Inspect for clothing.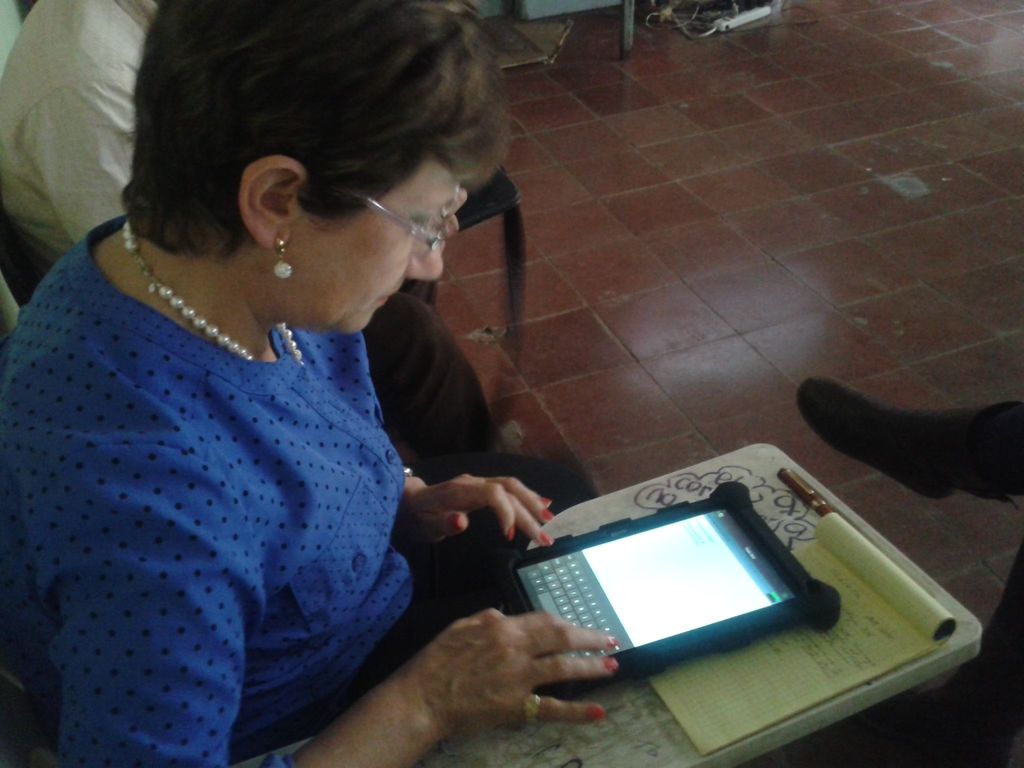
Inspection: Rect(27, 212, 470, 738).
